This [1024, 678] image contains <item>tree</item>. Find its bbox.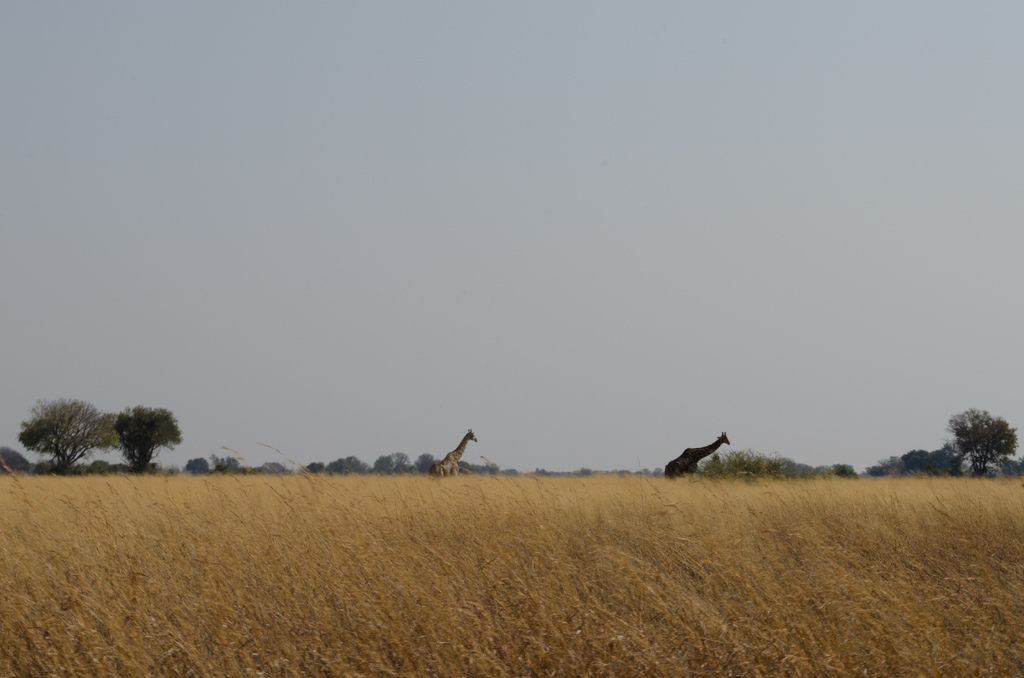
BBox(188, 458, 210, 472).
